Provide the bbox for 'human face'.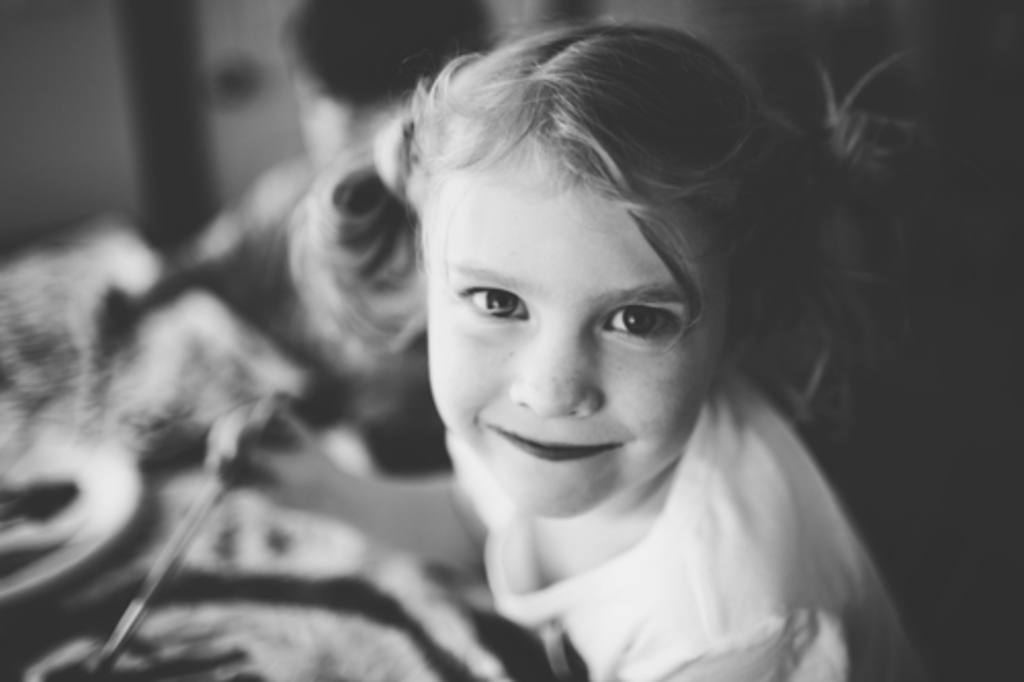
pyautogui.locateOnScreen(428, 178, 727, 518).
